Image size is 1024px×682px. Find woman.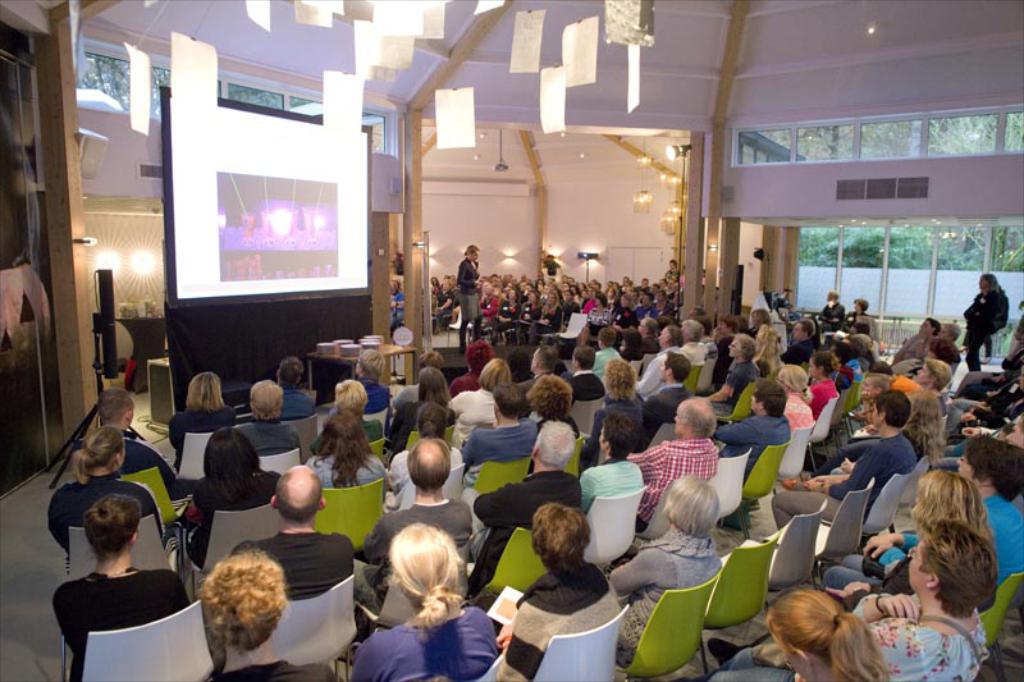
964/271/1002/370.
